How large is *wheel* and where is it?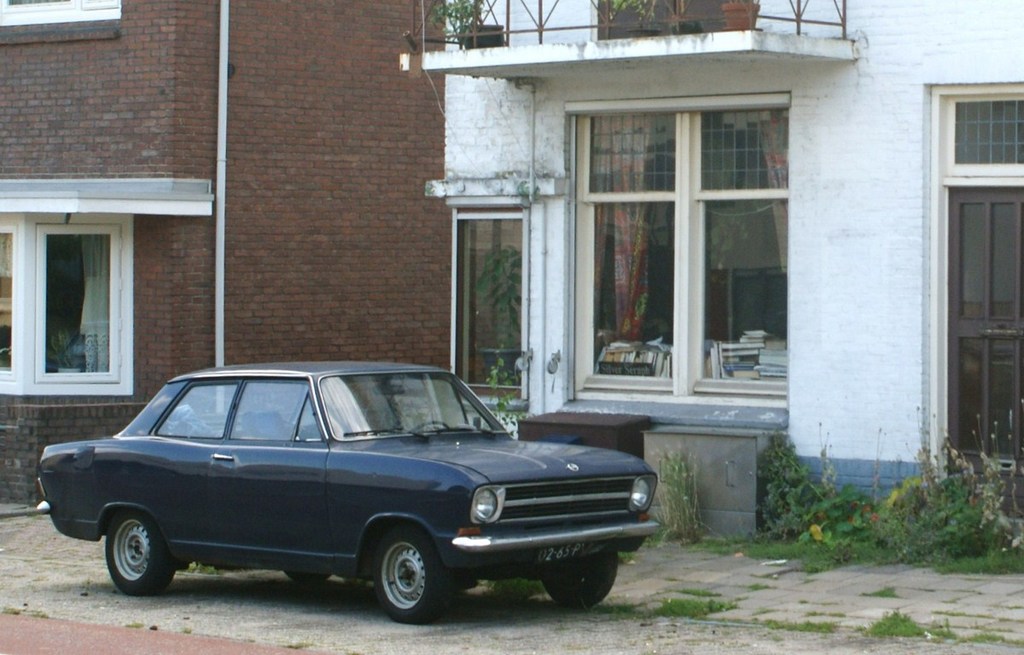
Bounding box: (410,420,448,432).
